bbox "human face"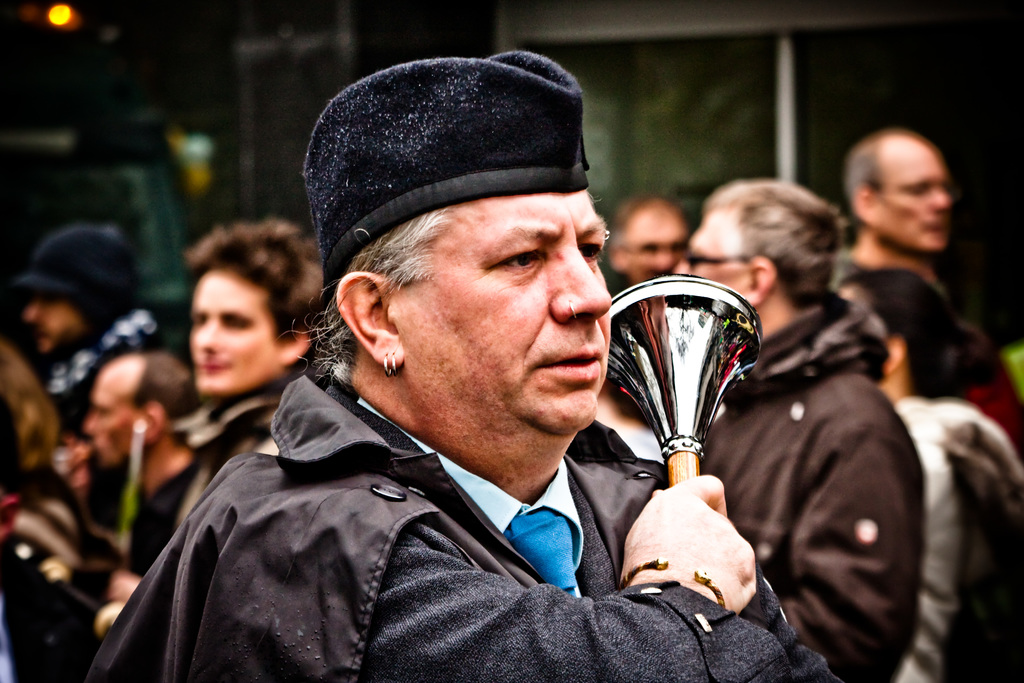
[left=381, top=175, right=623, bottom=435]
